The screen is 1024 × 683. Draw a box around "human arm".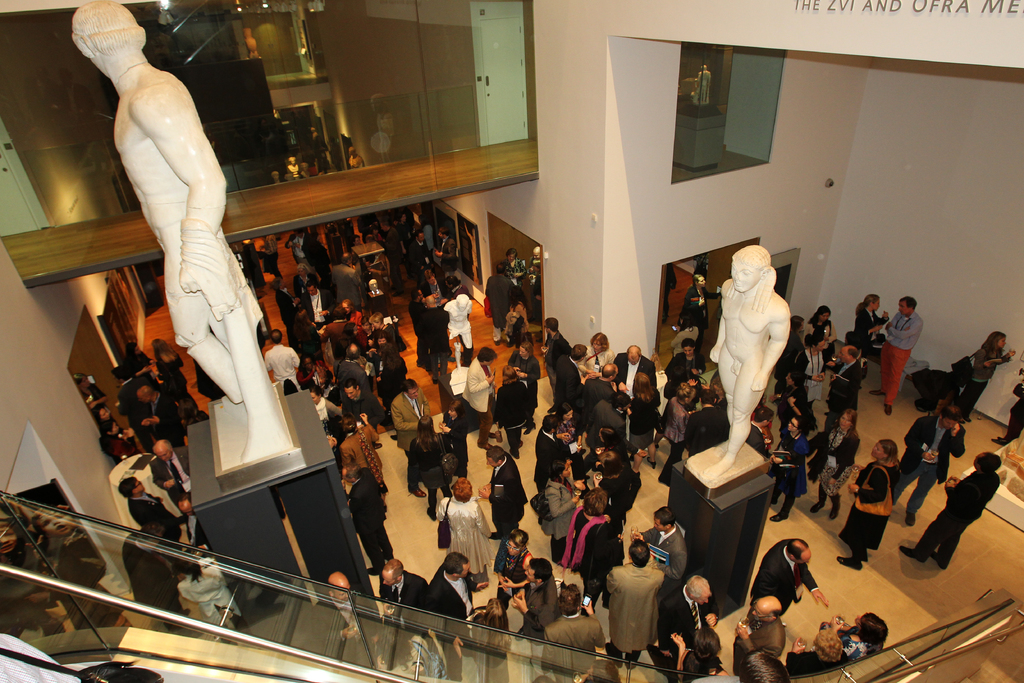
l=669, t=628, r=693, b=670.
